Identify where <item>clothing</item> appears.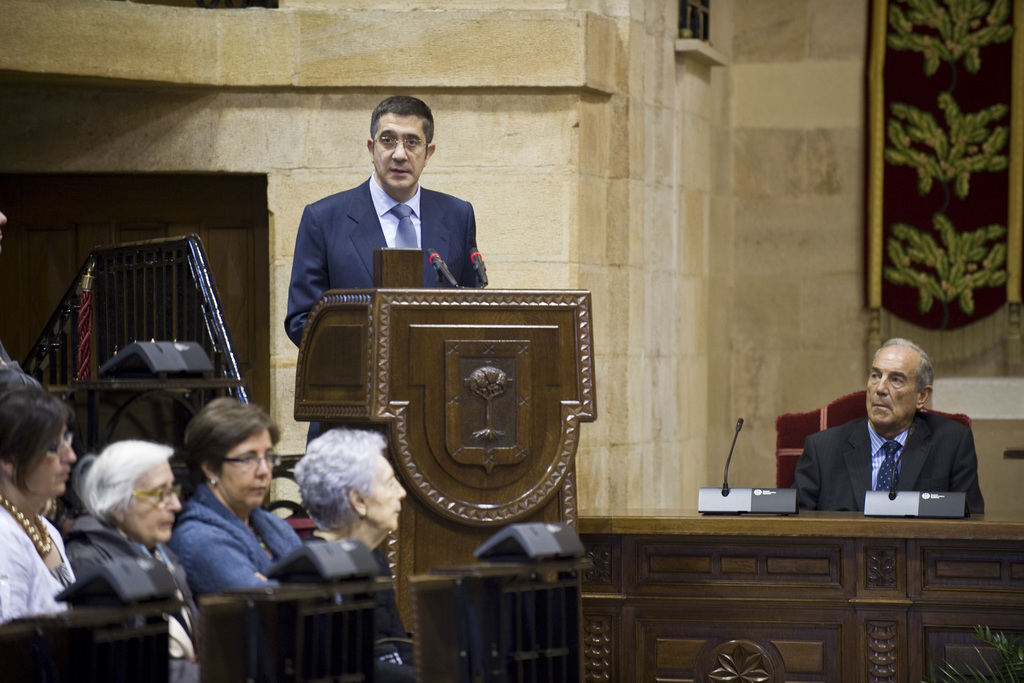
Appears at bbox=(793, 407, 984, 509).
